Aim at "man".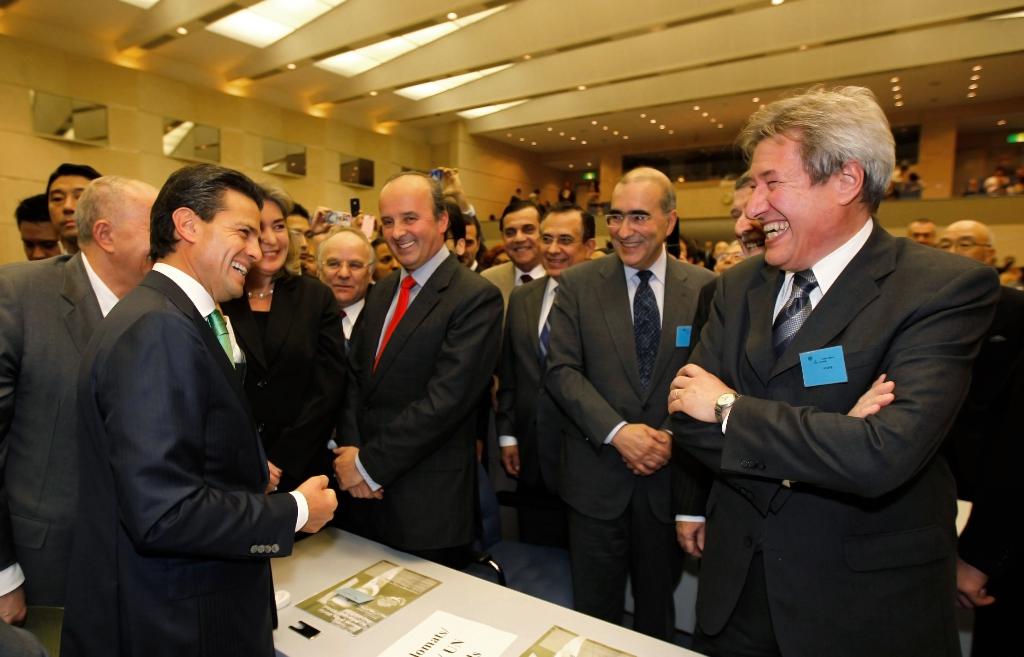
Aimed at 543/170/717/637.
